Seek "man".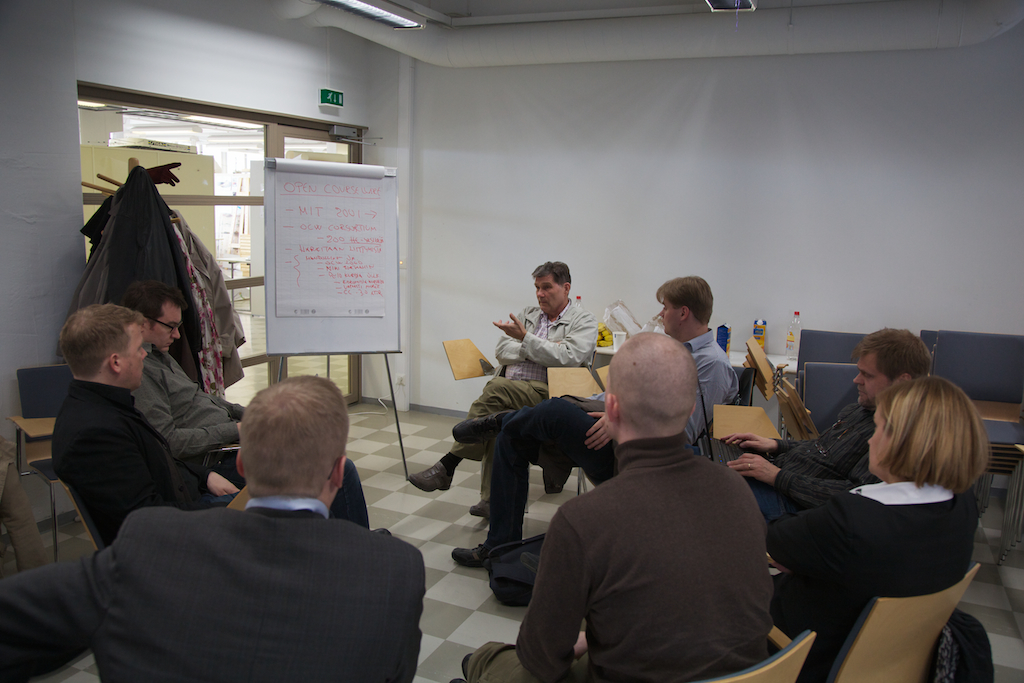
x1=412 y1=261 x2=597 y2=514.
